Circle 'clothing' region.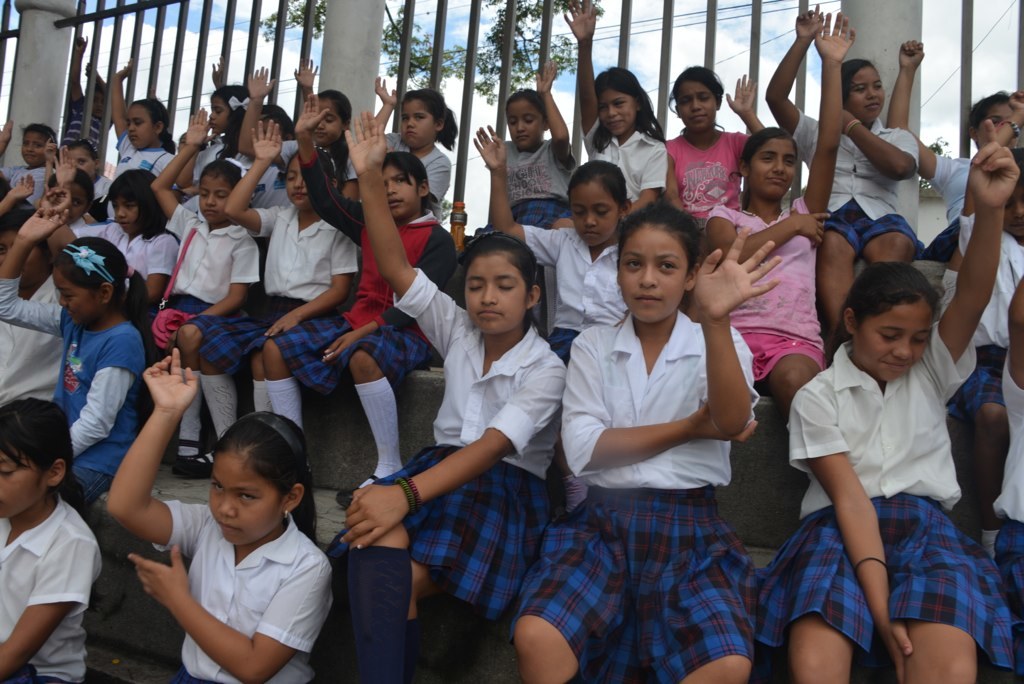
Region: <box>514,224,638,371</box>.
